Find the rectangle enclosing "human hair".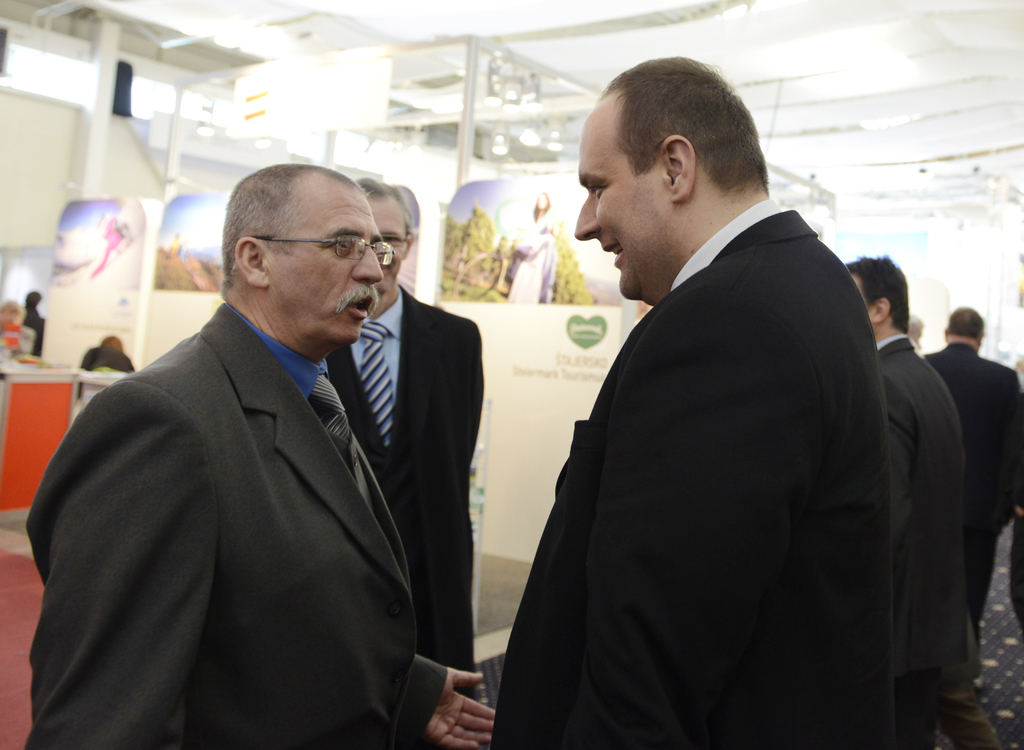
(0,297,24,323).
